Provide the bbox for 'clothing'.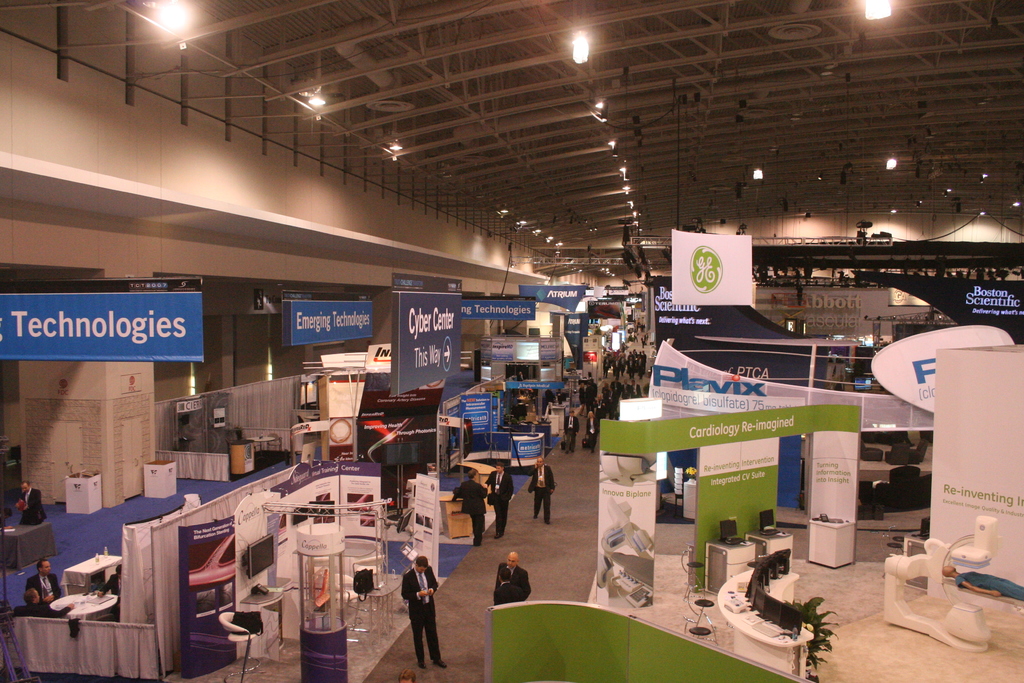
[x1=456, y1=479, x2=486, y2=549].
